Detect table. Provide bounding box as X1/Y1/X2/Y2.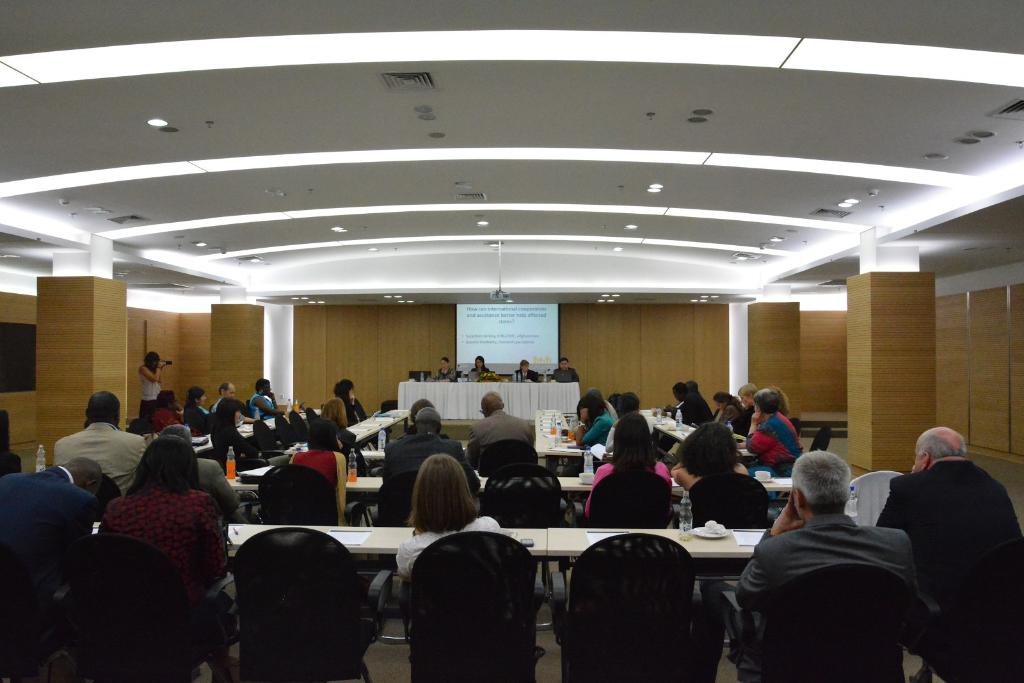
396/380/582/417.
